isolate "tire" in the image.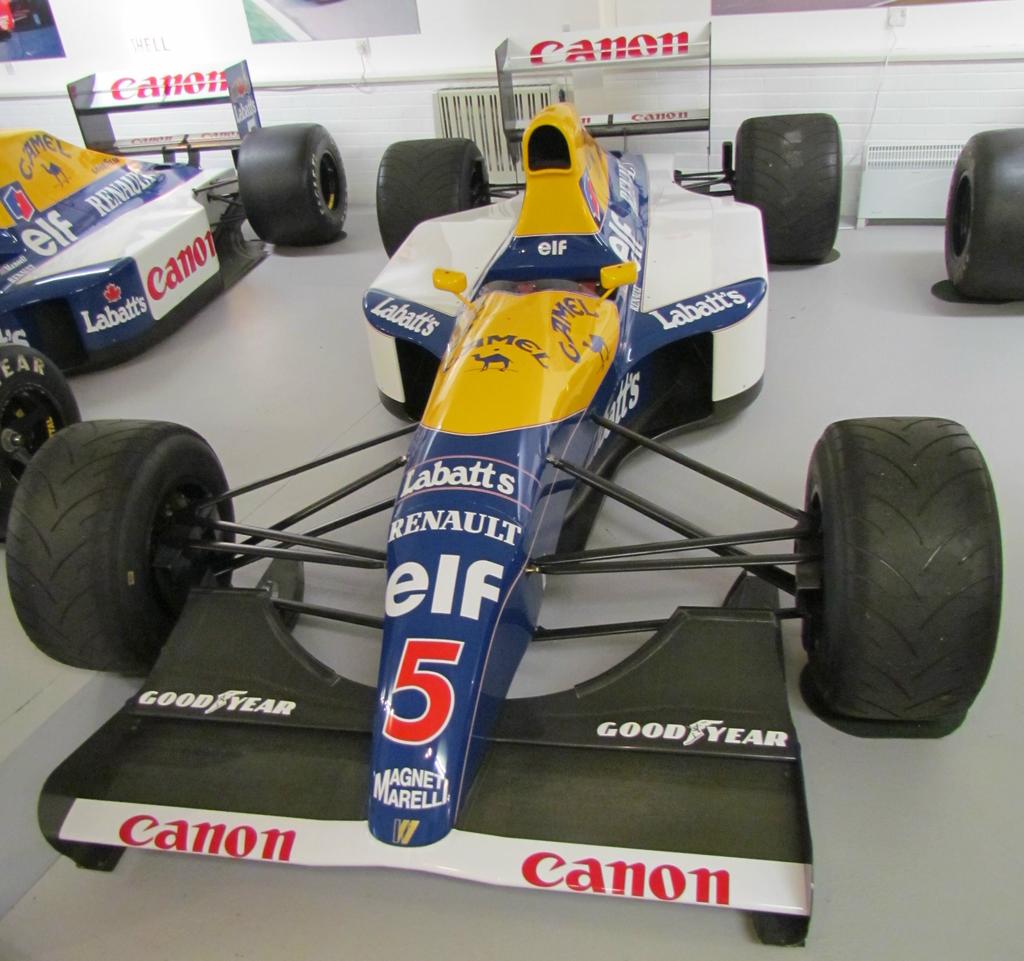
Isolated region: <box>374,134,491,266</box>.
